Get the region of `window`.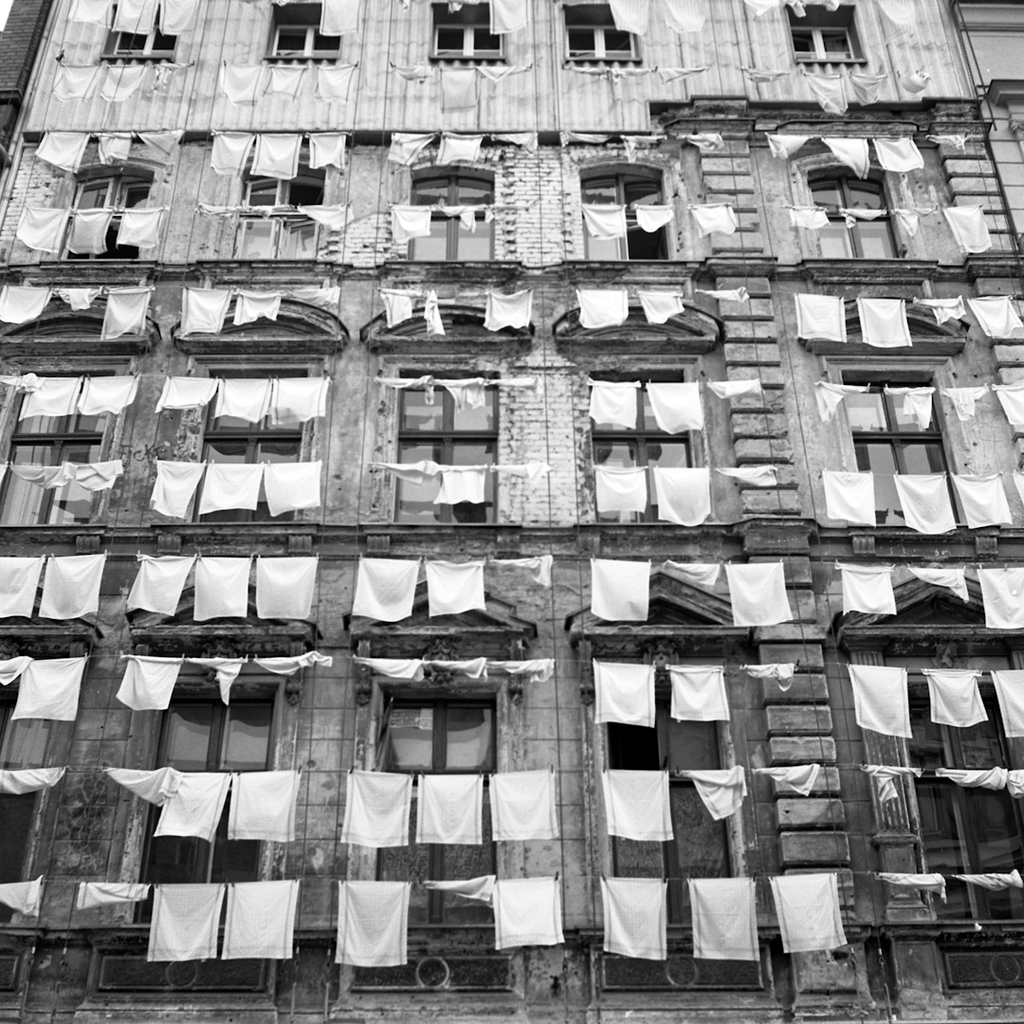
{"x1": 96, "y1": 0, "x2": 178, "y2": 57}.
